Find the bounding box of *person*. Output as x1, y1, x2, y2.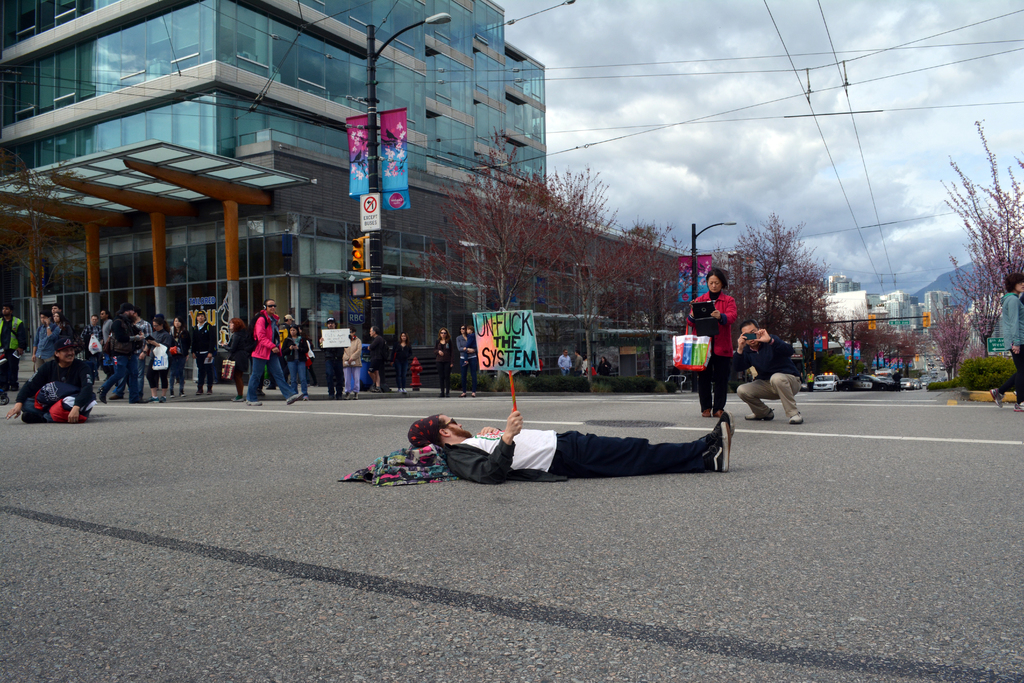
2, 300, 28, 399.
